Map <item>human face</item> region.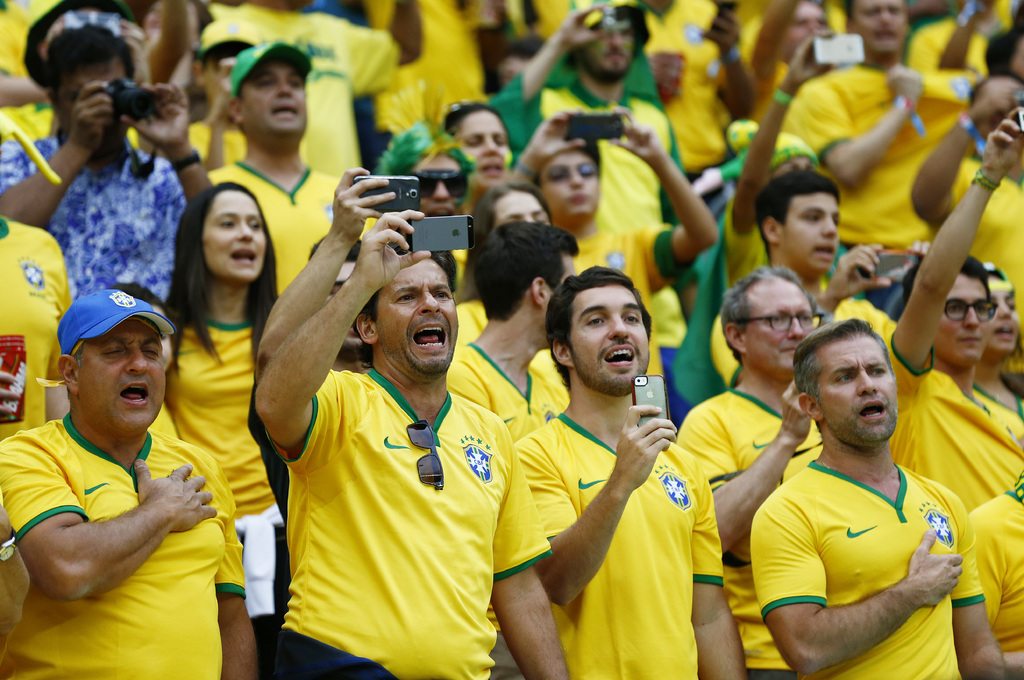
Mapped to <box>564,259,577,280</box>.
